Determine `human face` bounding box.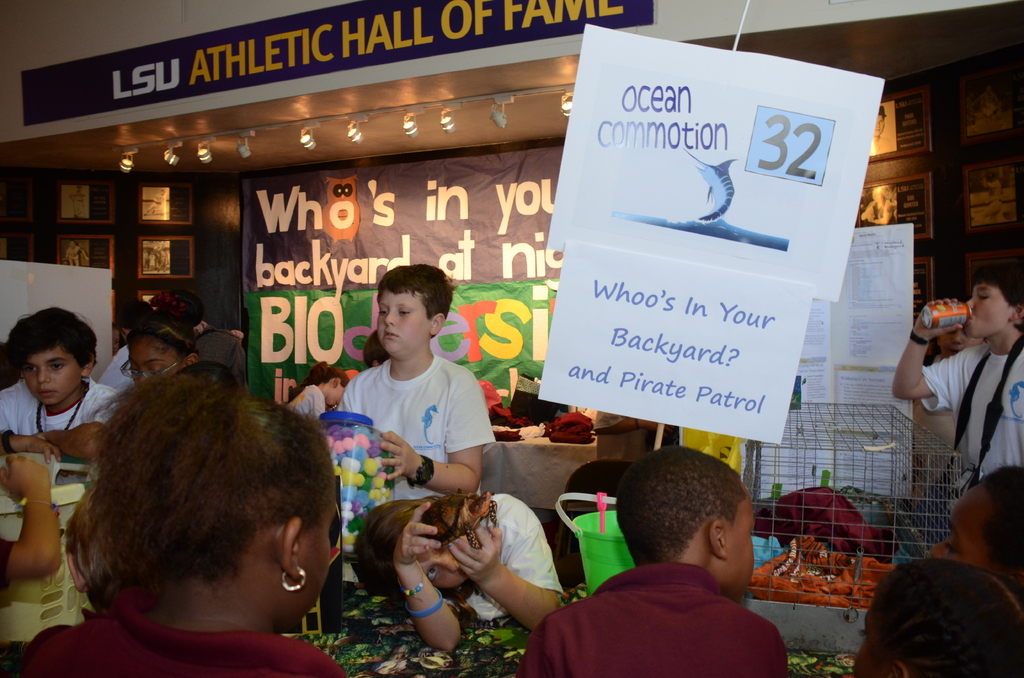
Determined: bbox(727, 494, 756, 603).
